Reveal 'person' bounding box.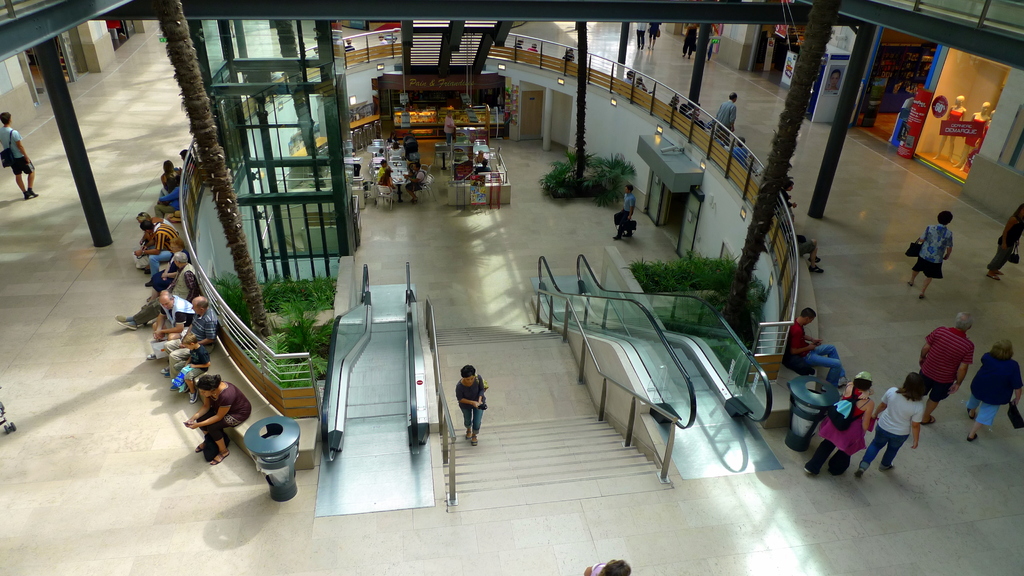
Revealed: select_region(473, 149, 484, 167).
